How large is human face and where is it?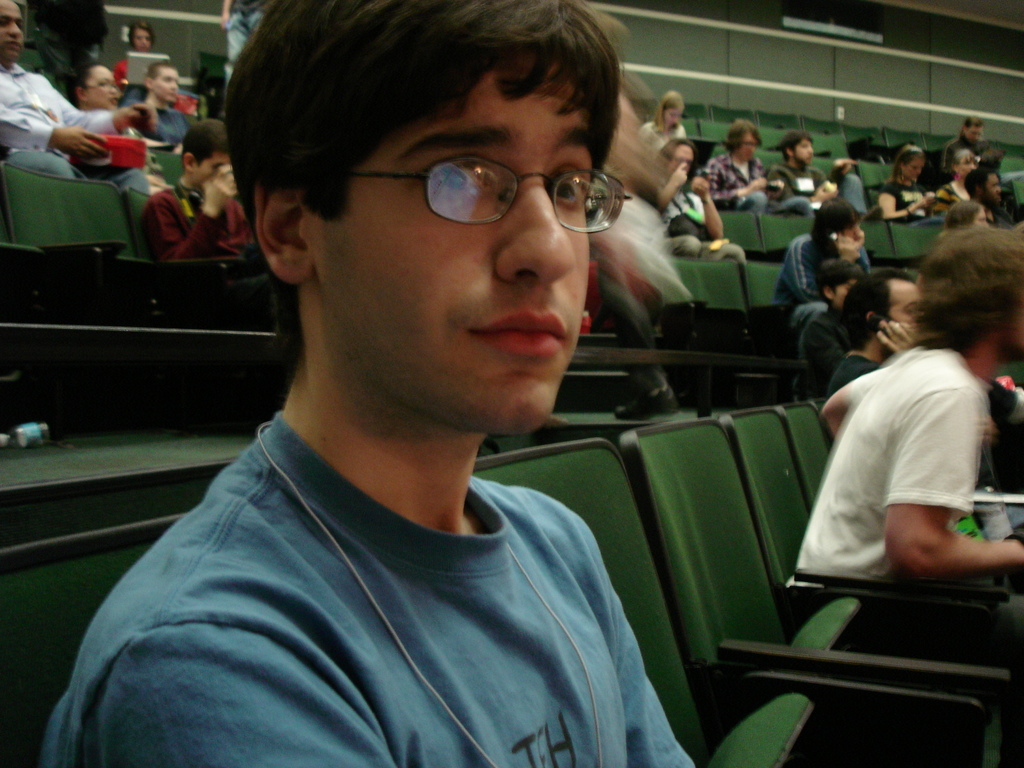
Bounding box: (317, 74, 591, 435).
